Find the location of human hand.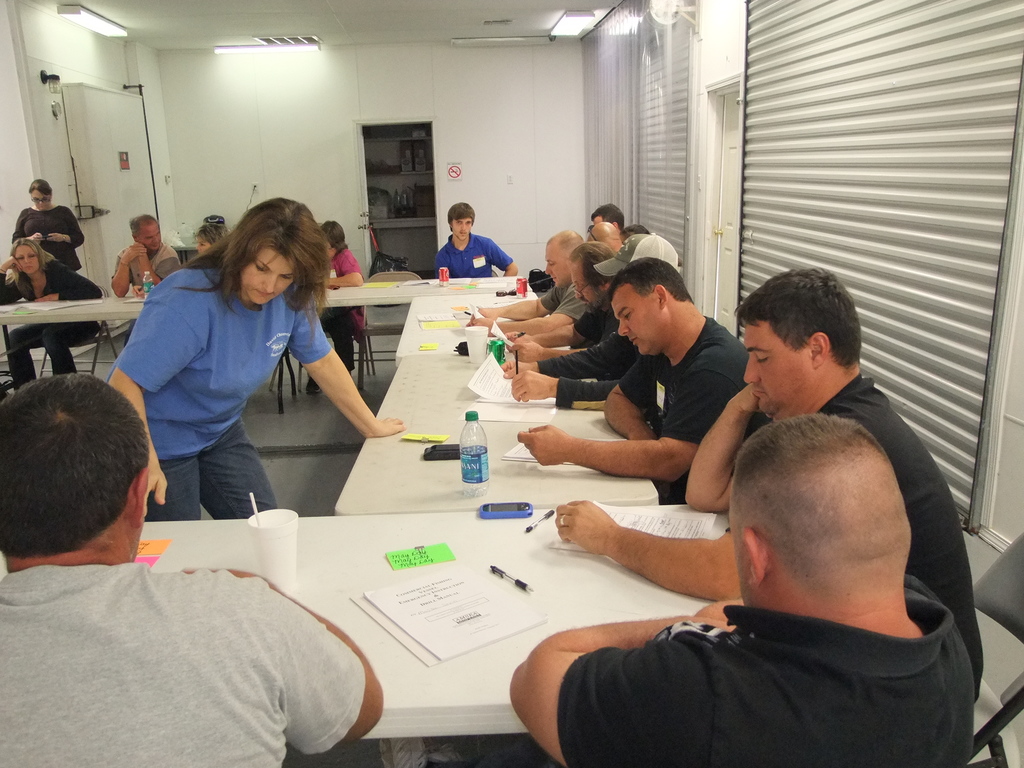
Location: 366:414:408:438.
